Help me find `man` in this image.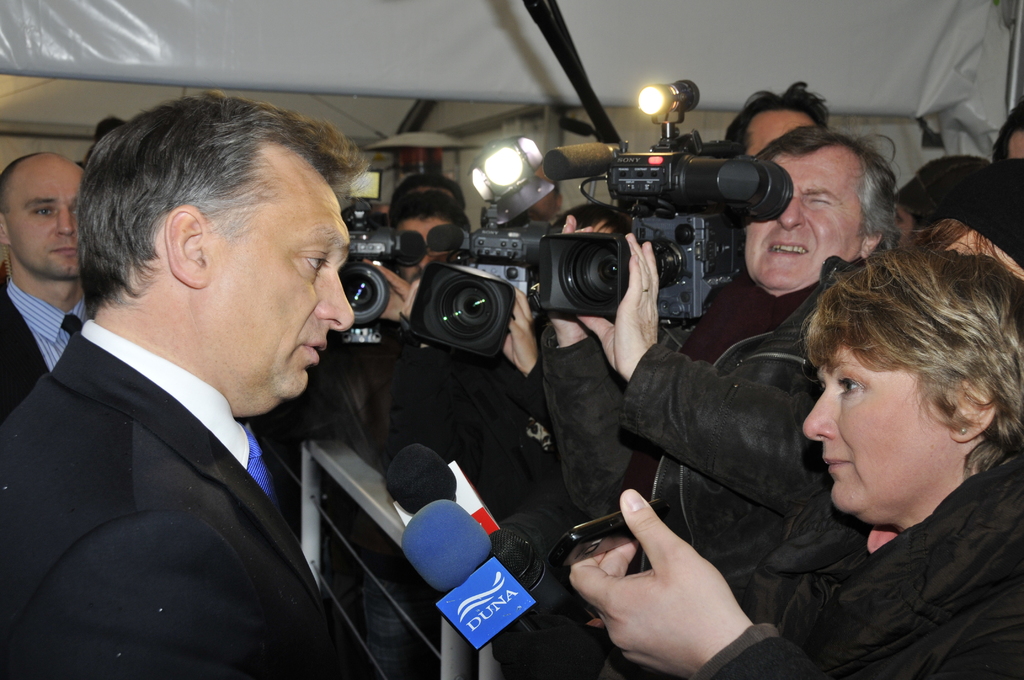
Found it: [left=2, top=83, right=430, bottom=672].
